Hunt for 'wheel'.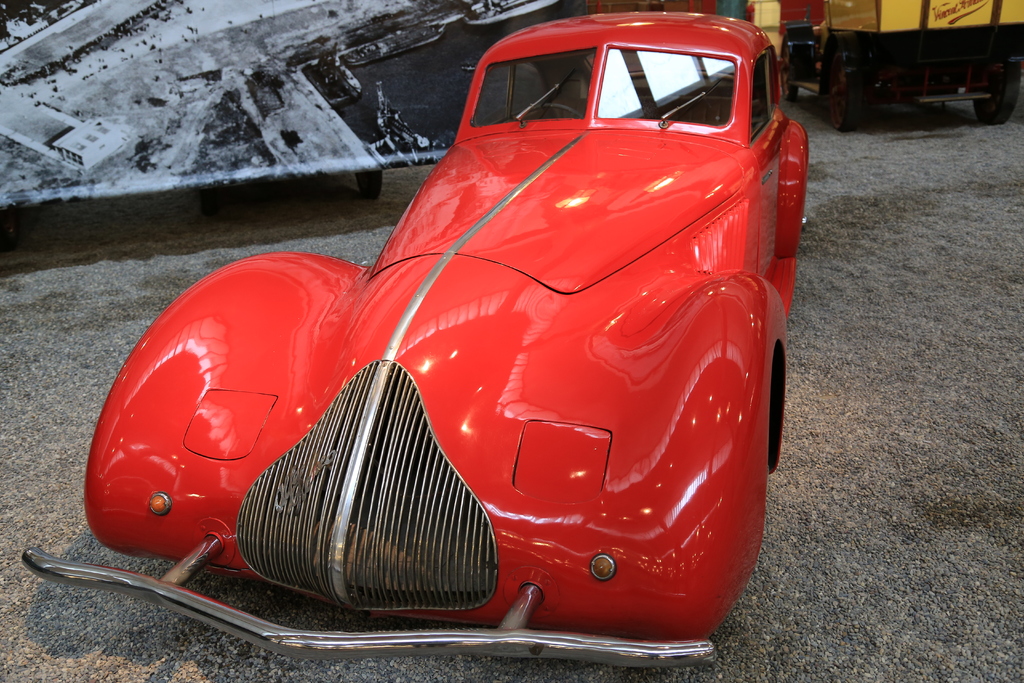
Hunted down at locate(973, 63, 1020, 124).
